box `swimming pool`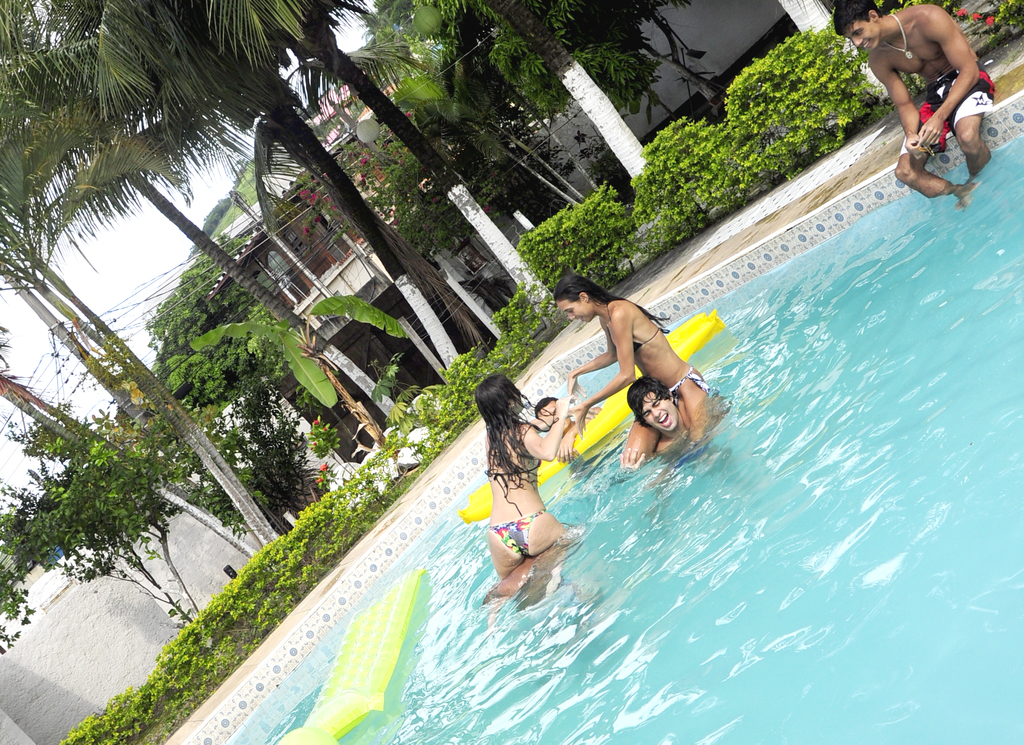
<box>111,169,975,698</box>
